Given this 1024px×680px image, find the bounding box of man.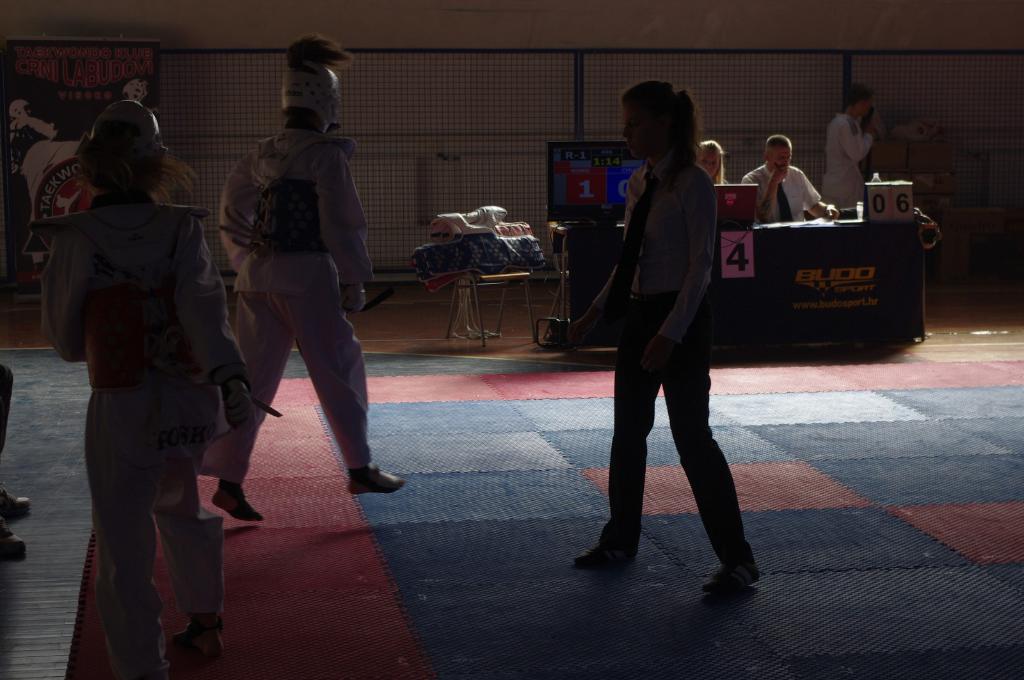
bbox(198, 60, 388, 518).
